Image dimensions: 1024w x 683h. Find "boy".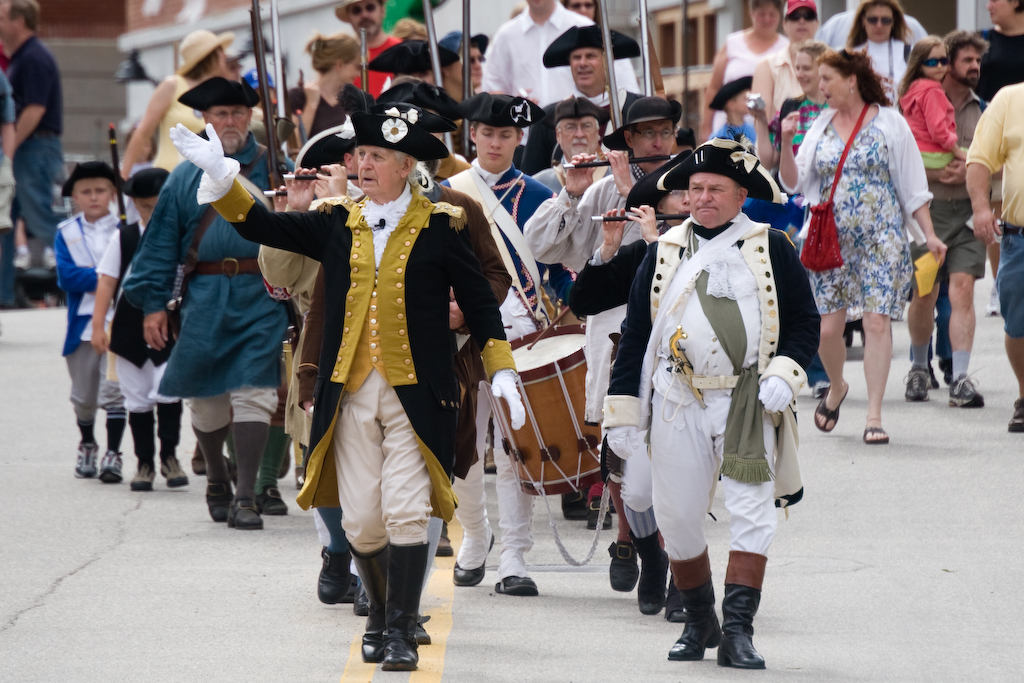
(left=31, top=143, right=137, bottom=480).
